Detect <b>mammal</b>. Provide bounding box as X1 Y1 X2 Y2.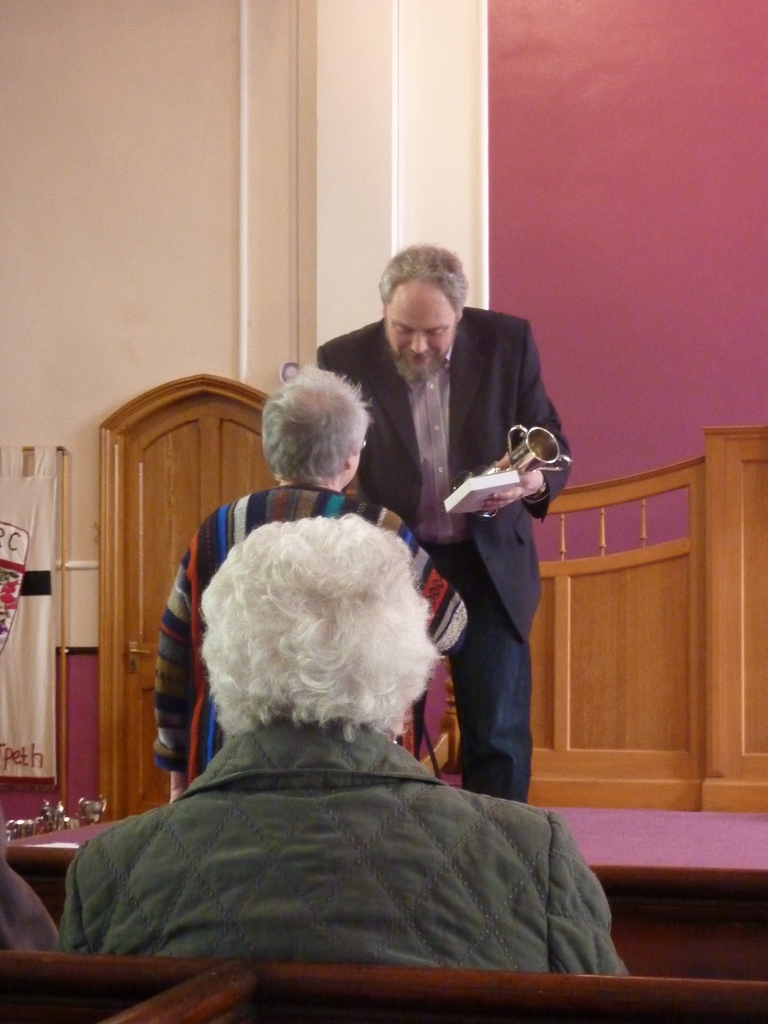
46 527 626 985.
